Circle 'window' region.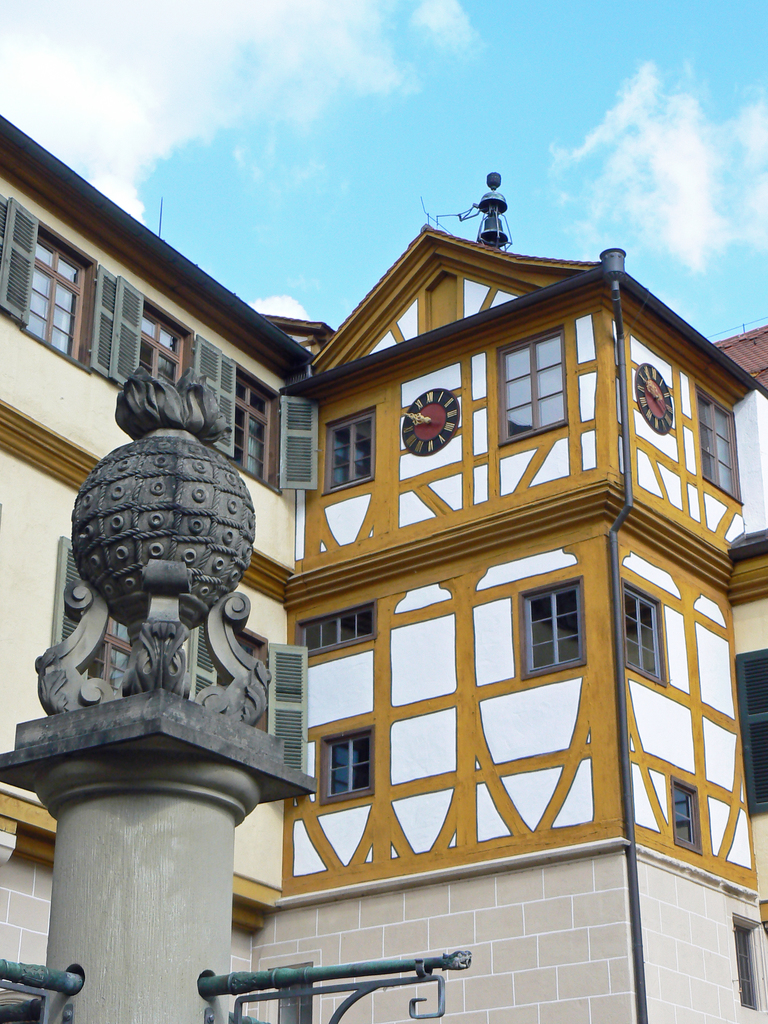
Region: (x1=492, y1=323, x2=574, y2=449).
